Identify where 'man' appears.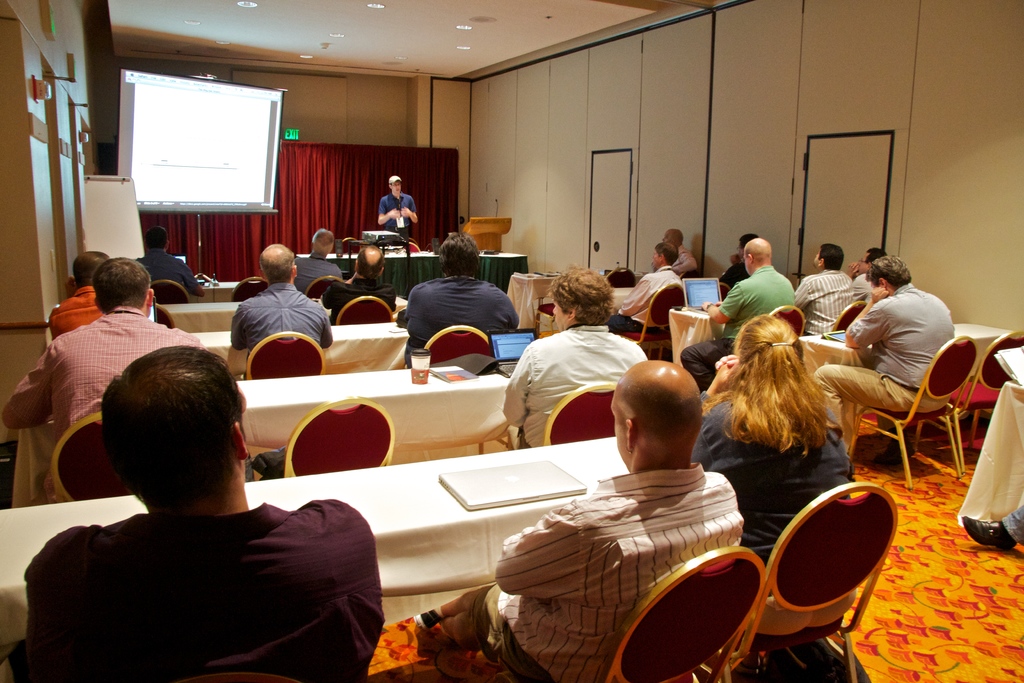
Appears at 673:233:796:399.
